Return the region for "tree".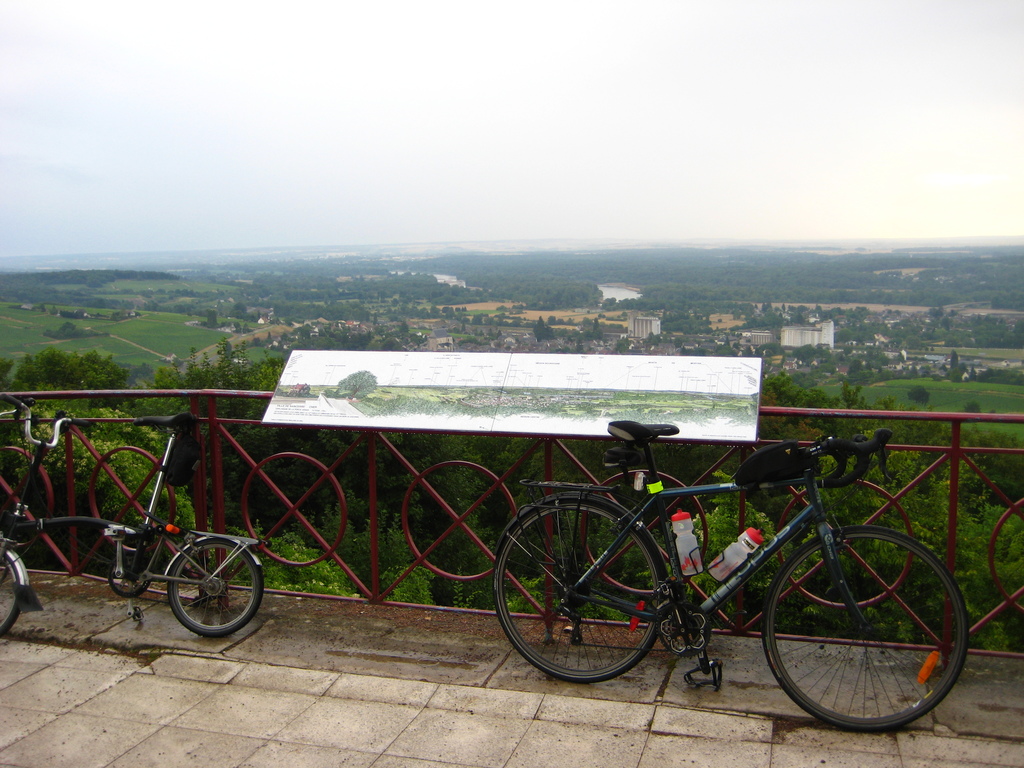
2,346,147,422.
